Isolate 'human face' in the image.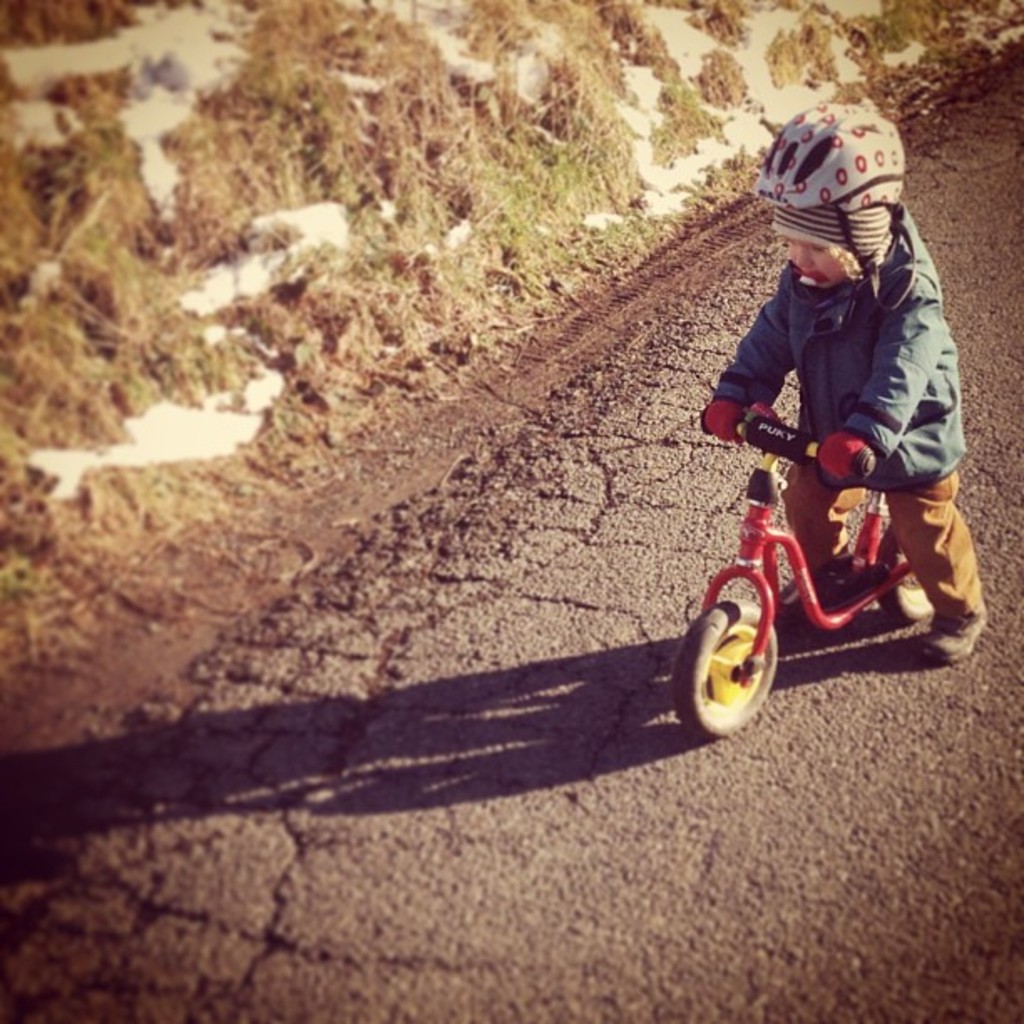
Isolated region: x1=786 y1=234 x2=855 y2=289.
